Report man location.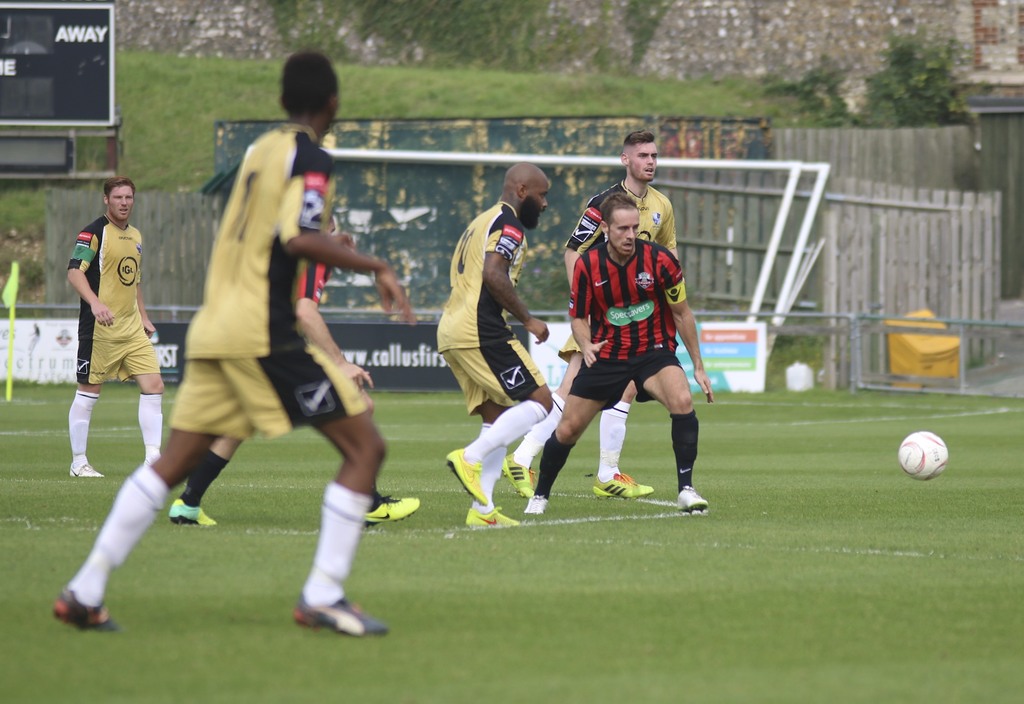
Report: rect(168, 218, 417, 531).
